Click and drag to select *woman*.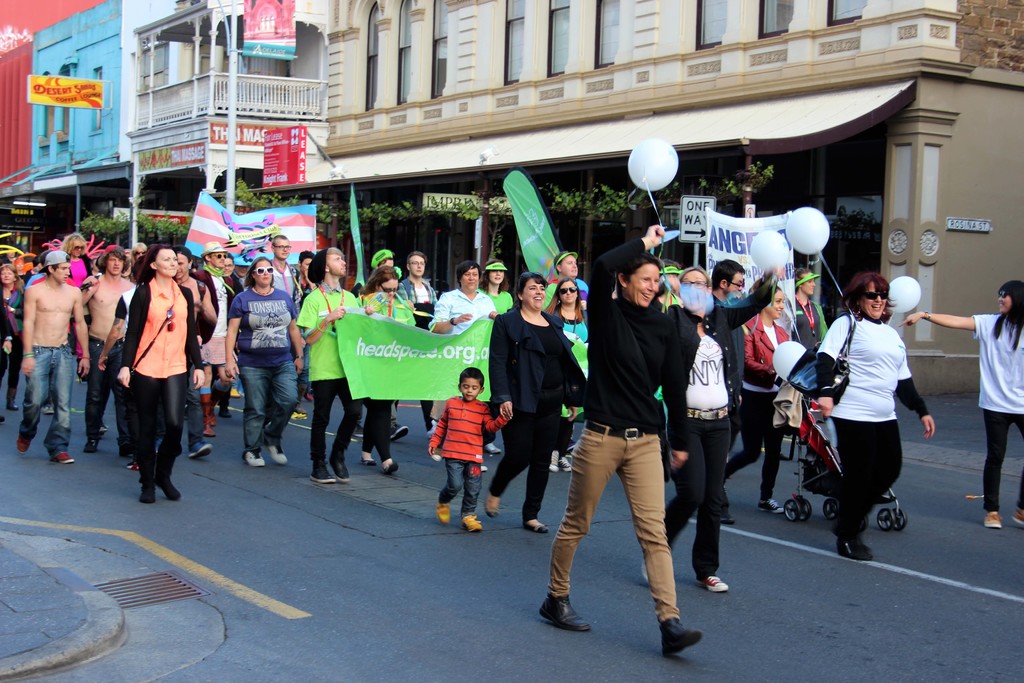
Selection: 902/283/1023/531.
